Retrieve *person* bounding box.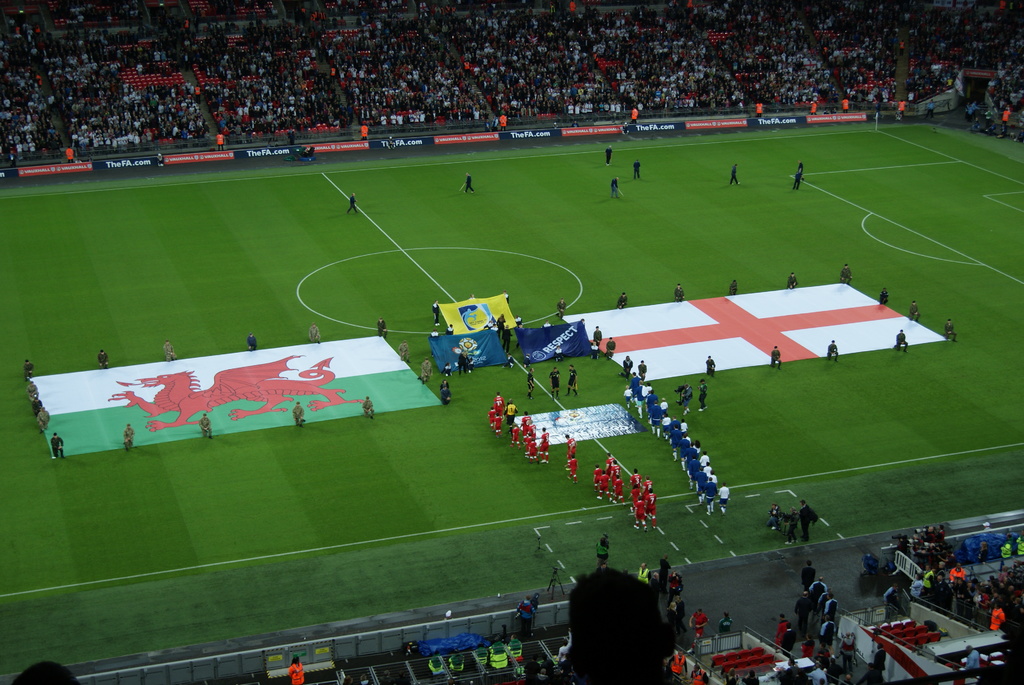
Bounding box: rect(638, 361, 646, 383).
